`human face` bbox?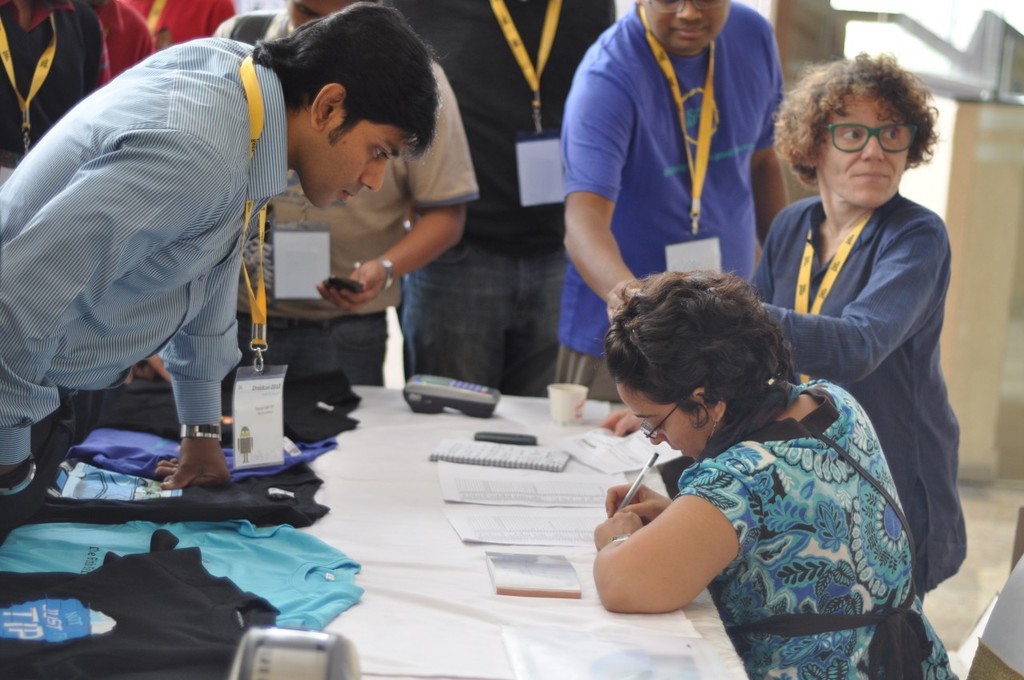
box=[316, 129, 416, 210]
